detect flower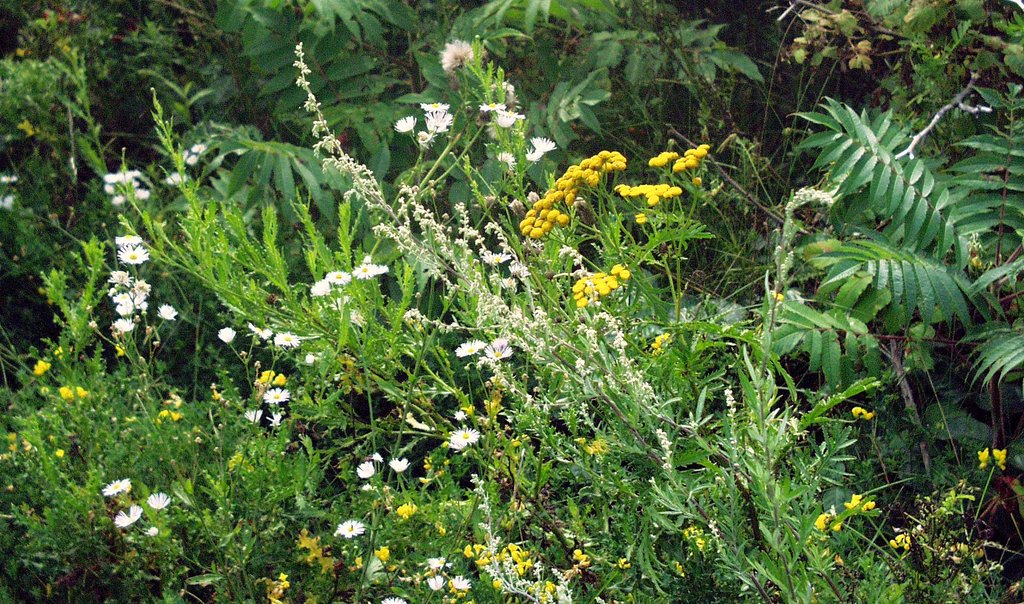
pyautogui.locateOnScreen(419, 99, 448, 112)
